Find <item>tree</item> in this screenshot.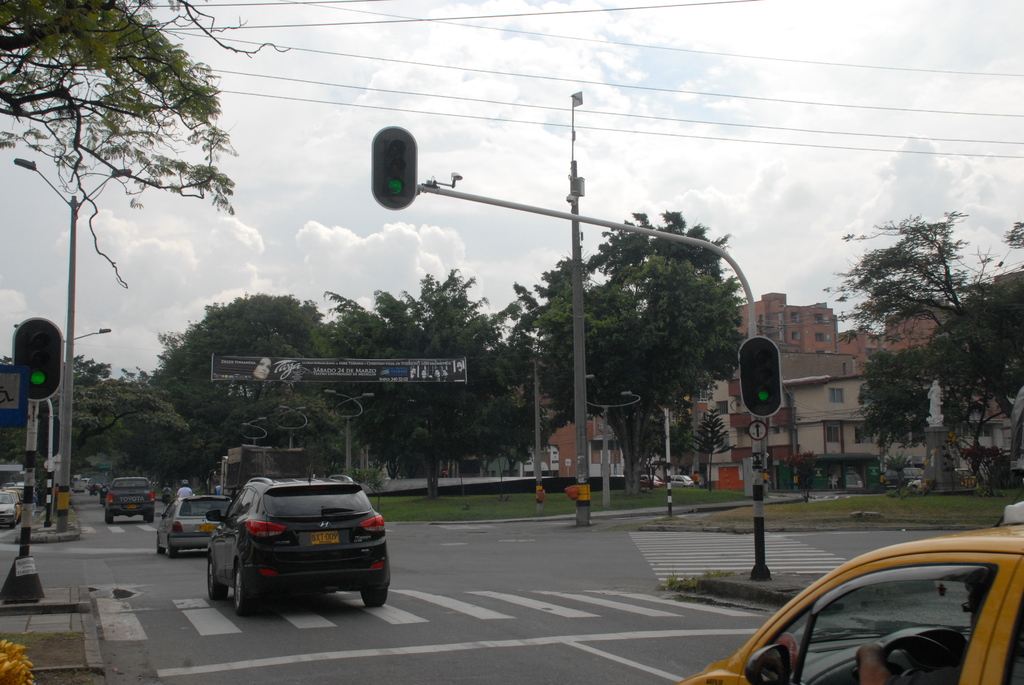
The bounding box for <item>tree</item> is (687,405,743,496).
